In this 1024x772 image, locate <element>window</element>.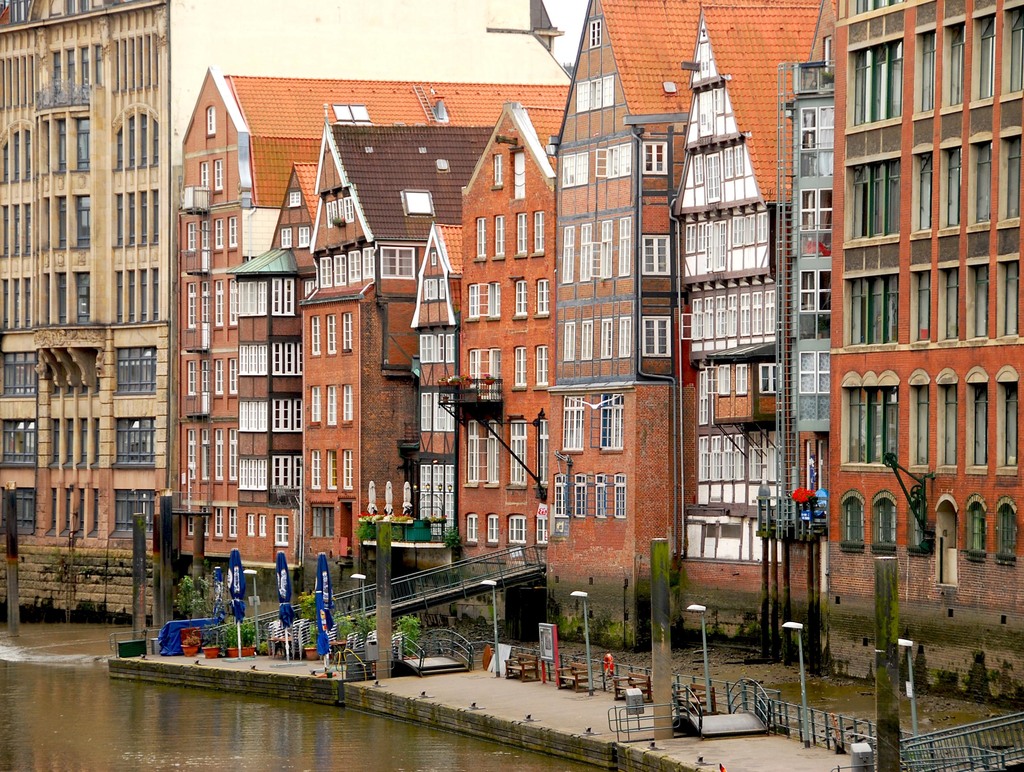
Bounding box: select_region(618, 218, 632, 277).
